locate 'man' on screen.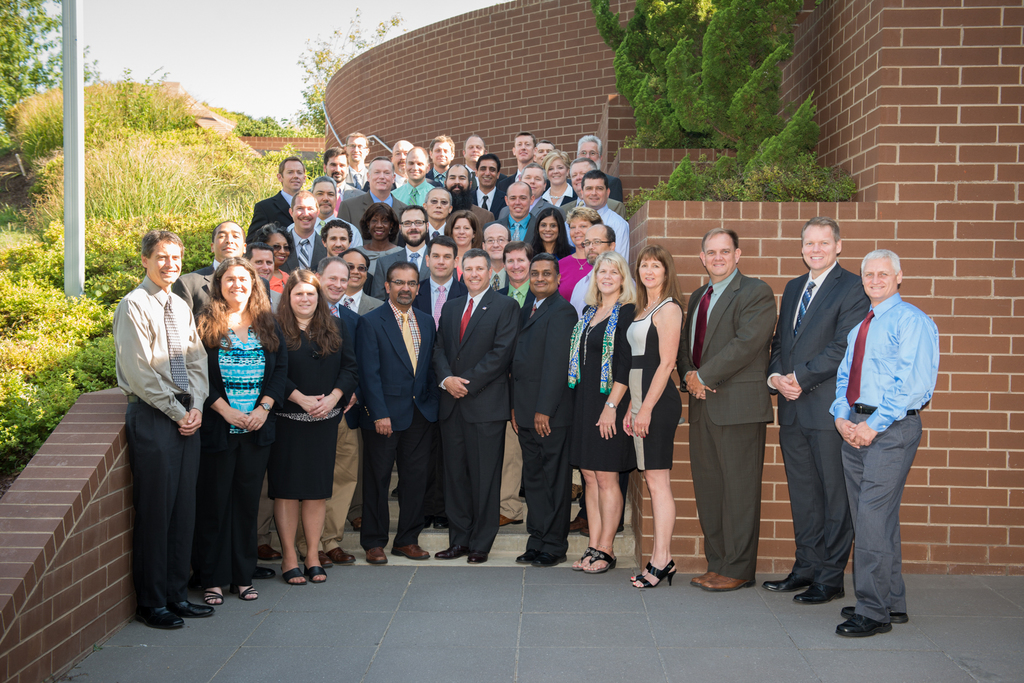
On screen at {"left": 471, "top": 150, "right": 504, "bottom": 222}.
